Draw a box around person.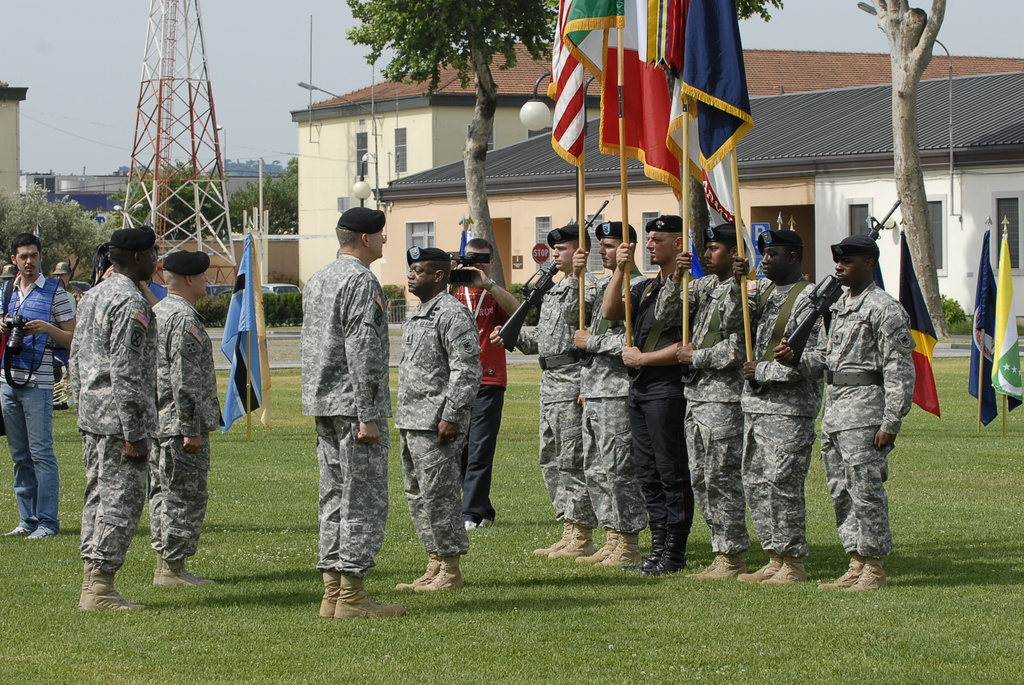
<region>152, 253, 227, 590</region>.
